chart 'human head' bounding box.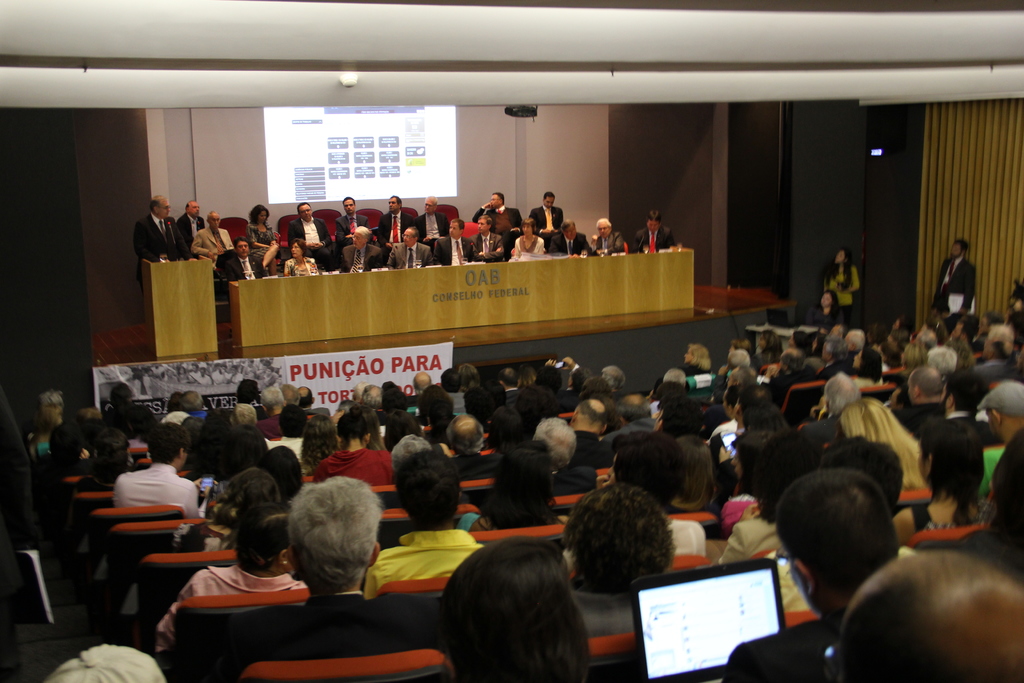
Charted: l=291, t=239, r=306, b=258.
